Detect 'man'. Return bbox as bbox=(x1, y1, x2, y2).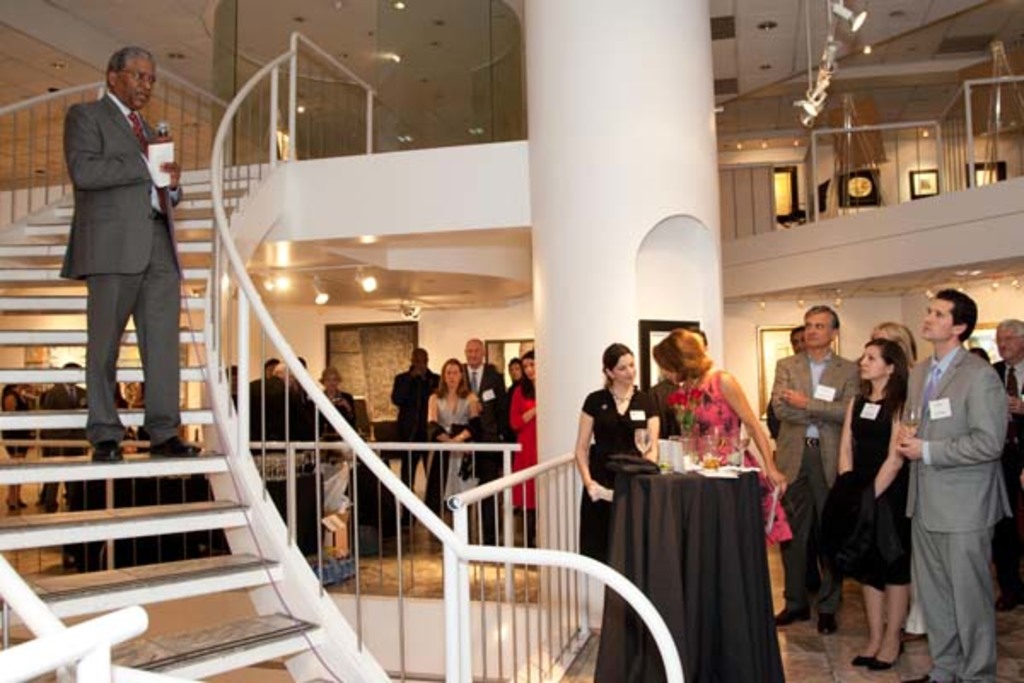
bbox=(58, 46, 203, 461).
